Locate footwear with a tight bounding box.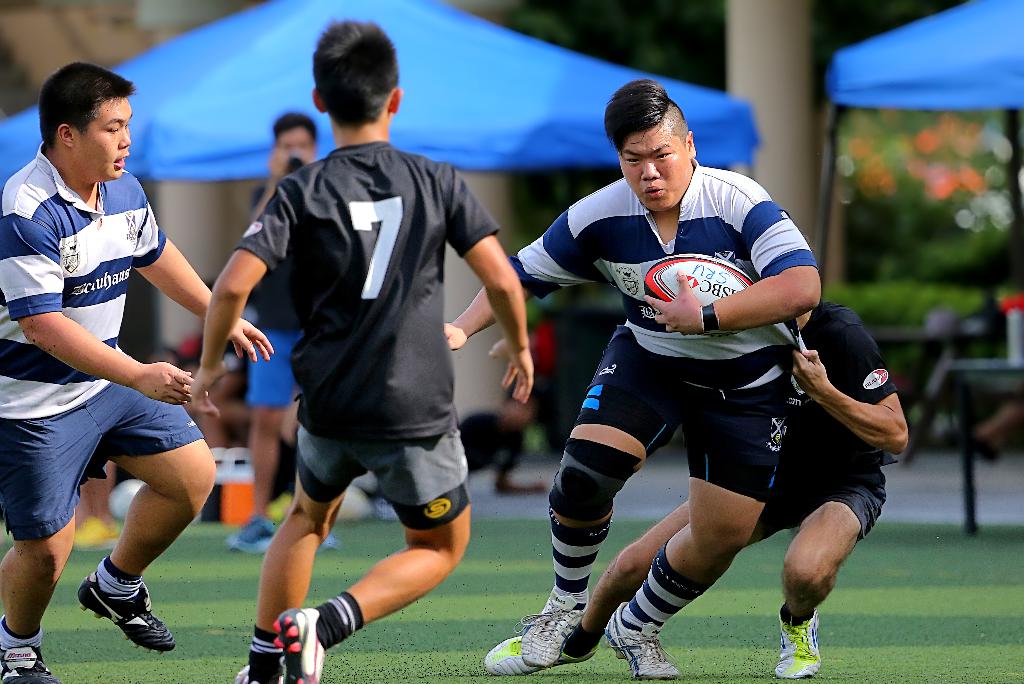
<region>0, 646, 56, 683</region>.
